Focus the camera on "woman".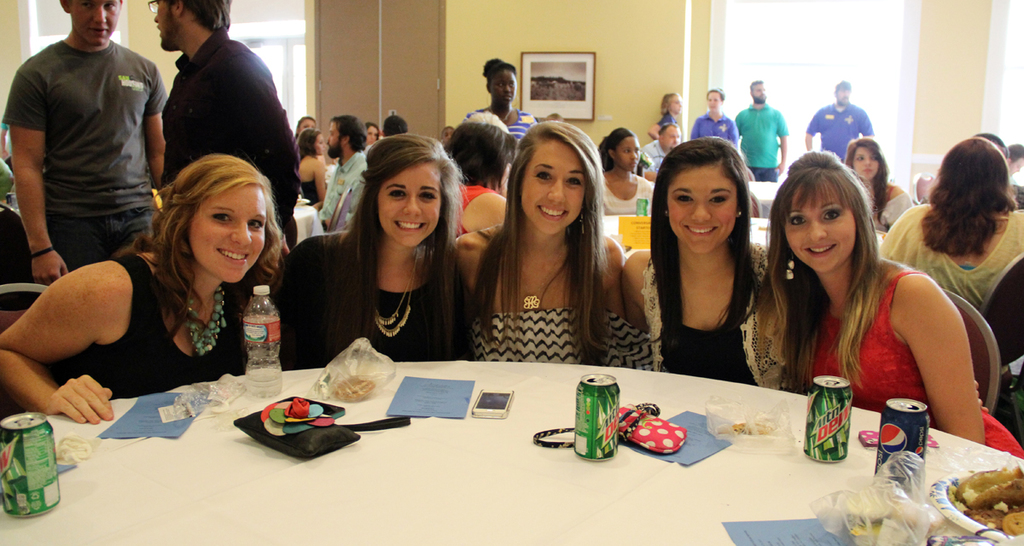
Focus region: (x1=299, y1=128, x2=333, y2=205).
